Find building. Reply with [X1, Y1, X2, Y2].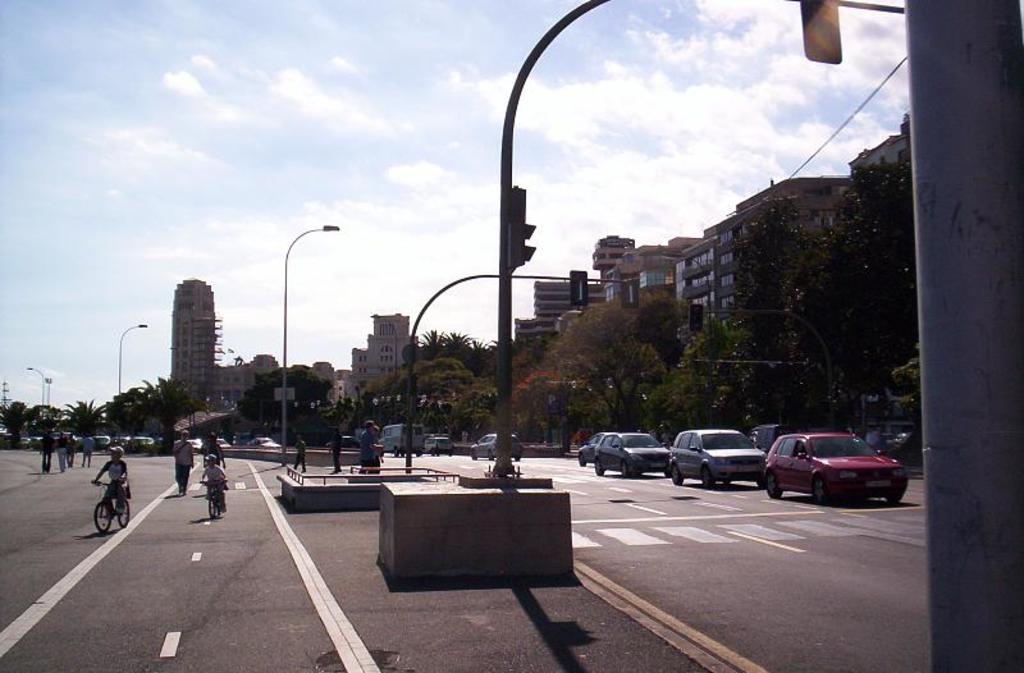
[596, 225, 695, 326].
